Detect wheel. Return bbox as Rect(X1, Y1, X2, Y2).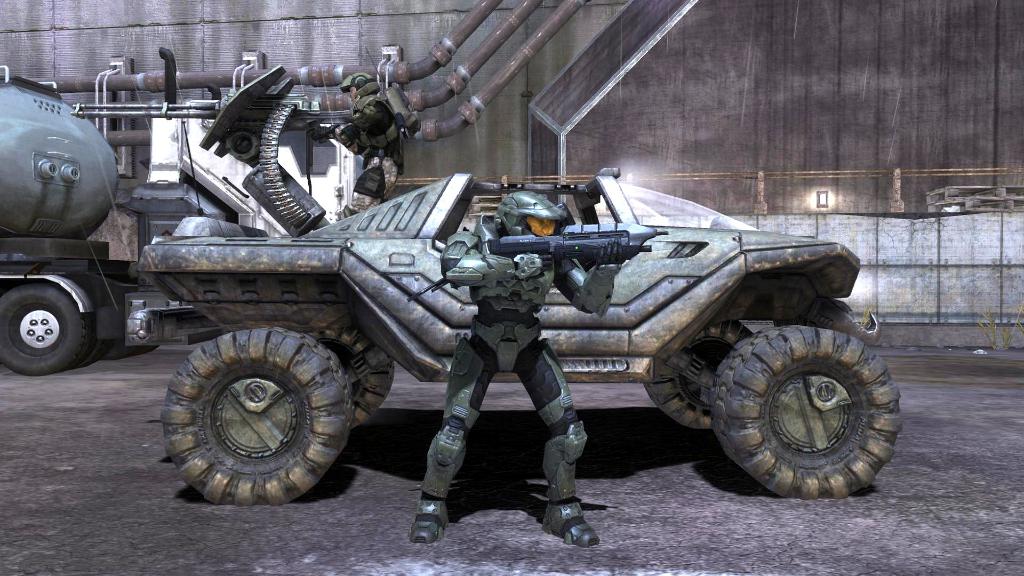
Rect(315, 319, 399, 425).
